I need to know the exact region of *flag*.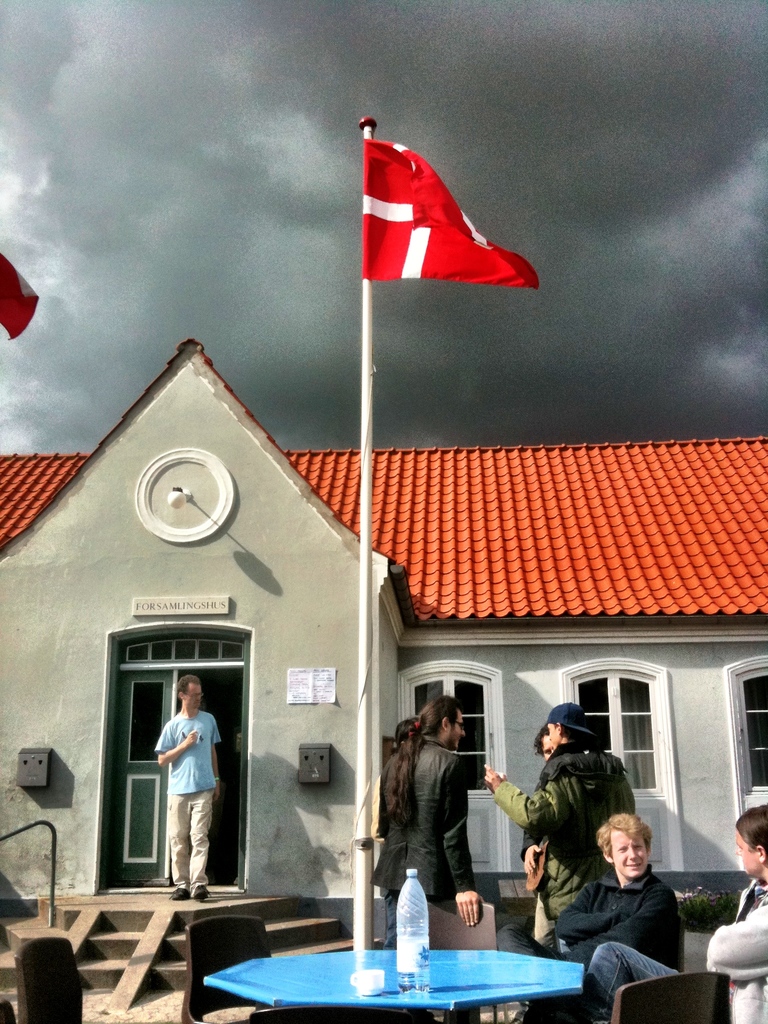
Region: 346 114 515 296.
